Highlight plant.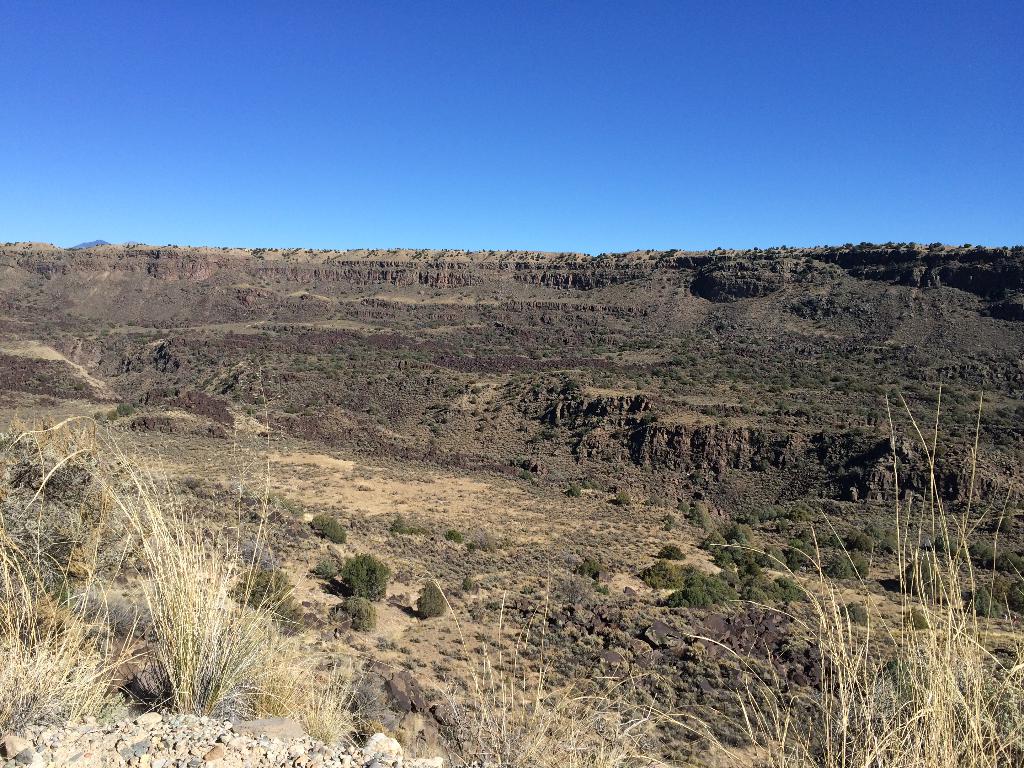
Highlighted region: [438,525,463,545].
